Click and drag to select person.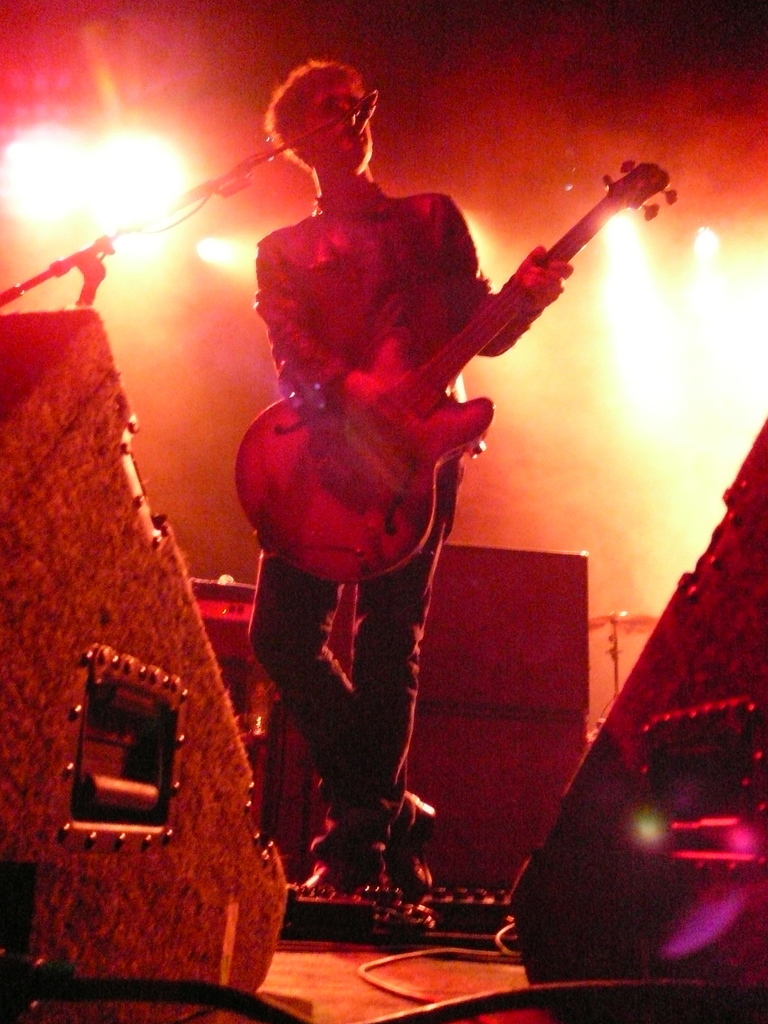
Selection: {"left": 253, "top": 62, "right": 575, "bottom": 901}.
